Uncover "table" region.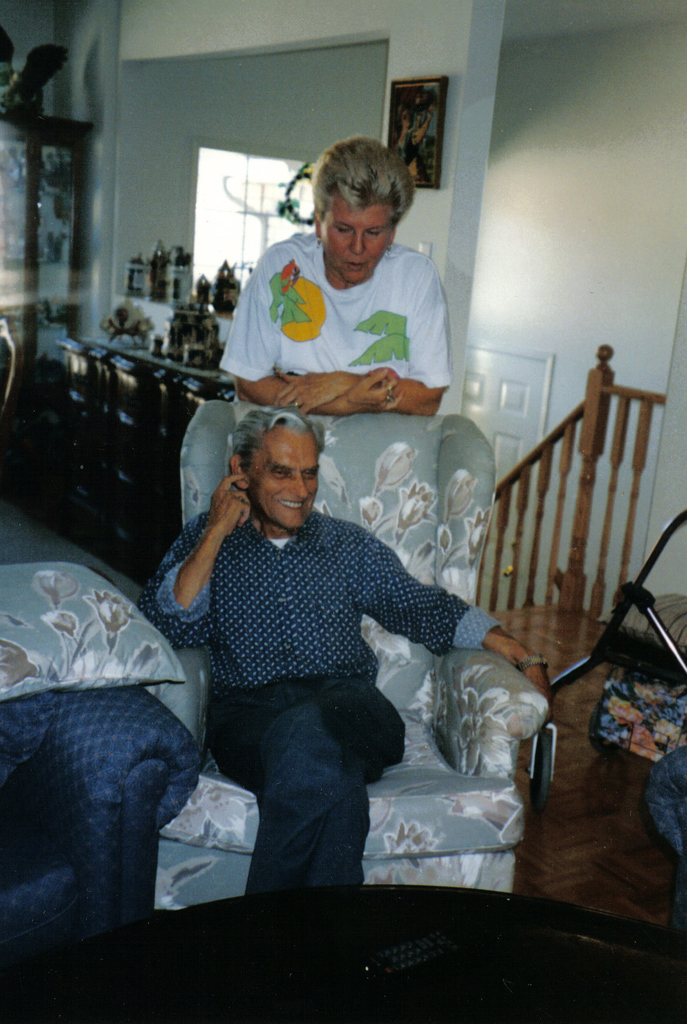
Uncovered: <bbox>1, 884, 686, 1023</bbox>.
